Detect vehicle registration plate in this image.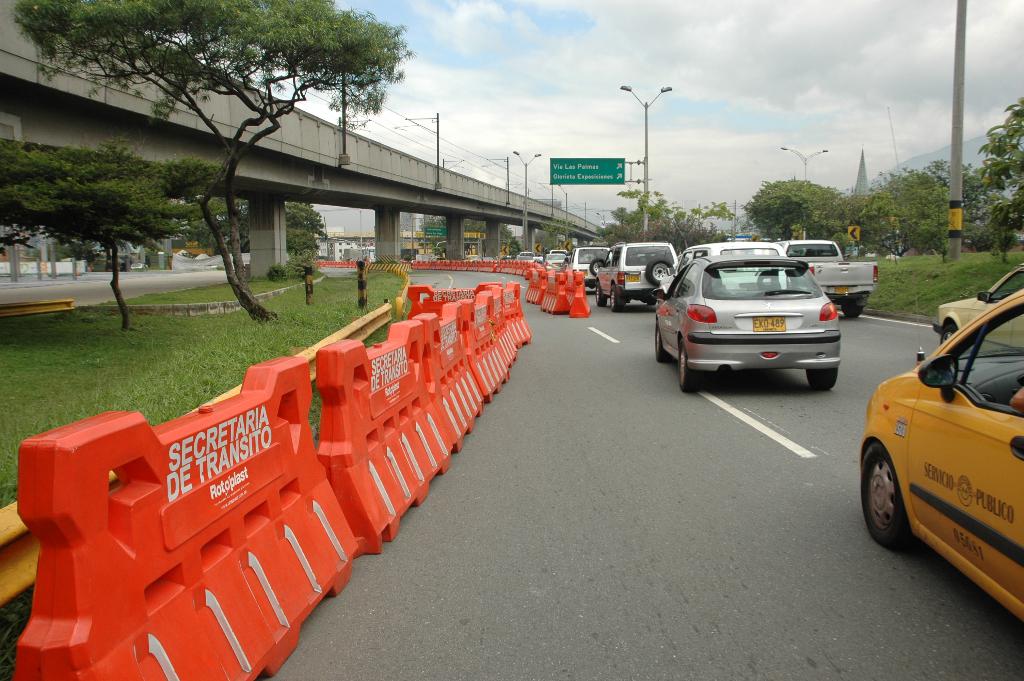
Detection: [x1=834, y1=286, x2=847, y2=294].
